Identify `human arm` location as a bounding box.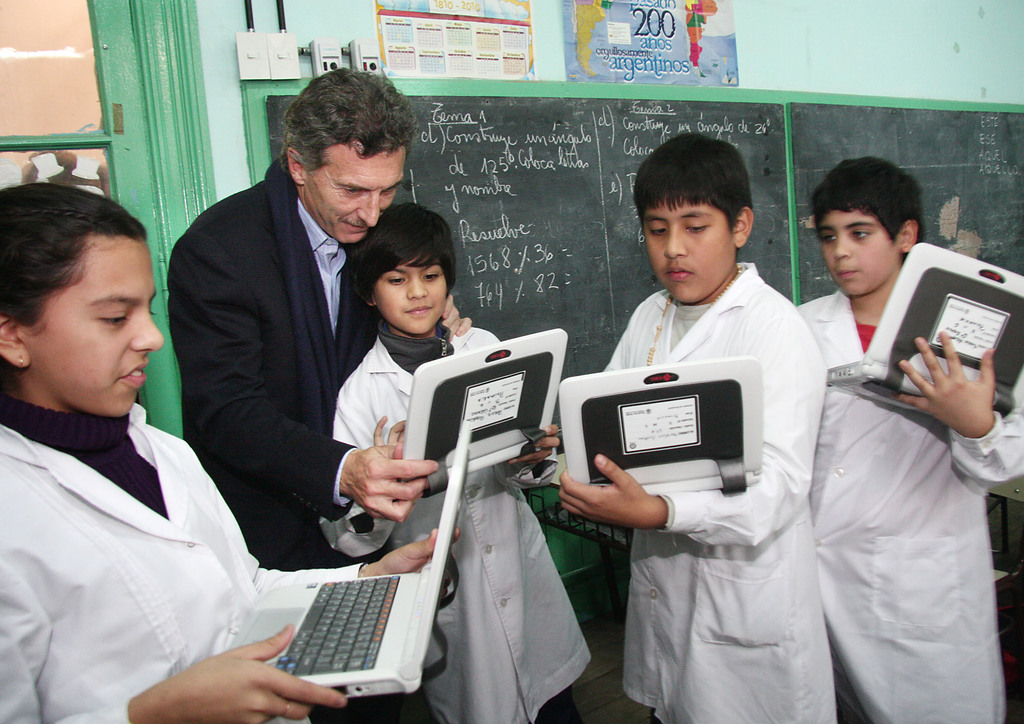
<box>0,525,352,723</box>.
